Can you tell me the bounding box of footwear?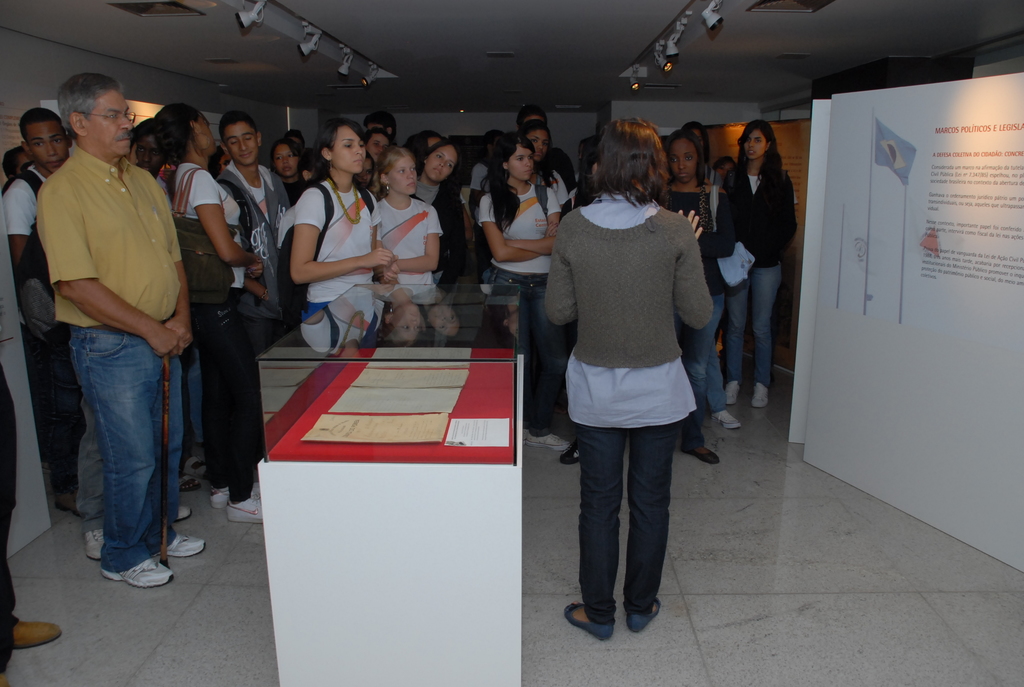
<box>55,490,81,515</box>.
